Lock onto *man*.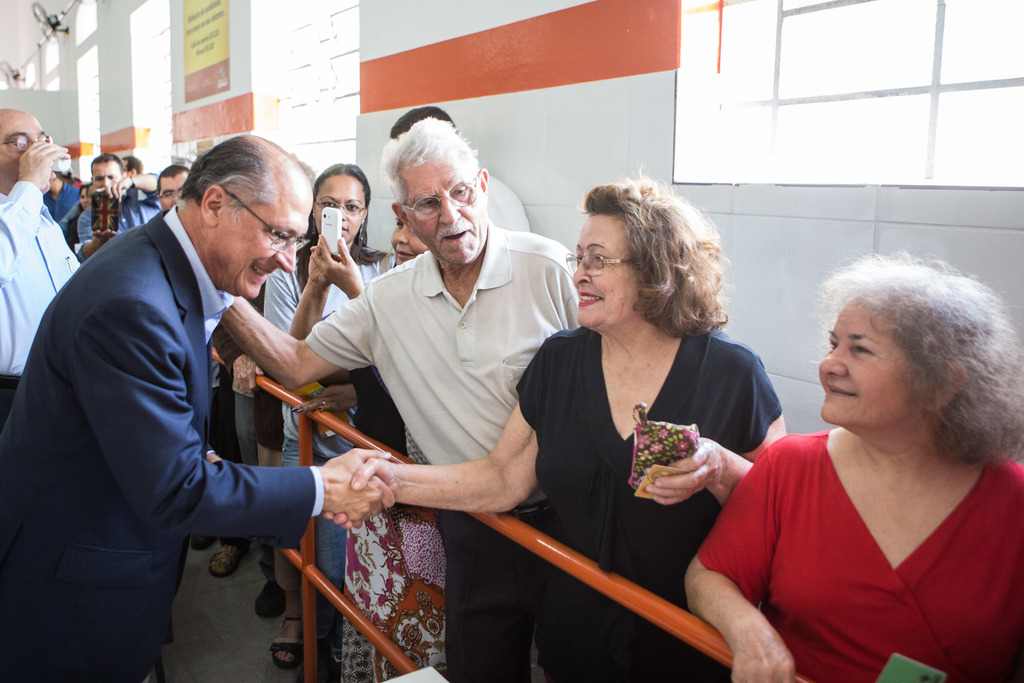
Locked: 29, 129, 406, 682.
